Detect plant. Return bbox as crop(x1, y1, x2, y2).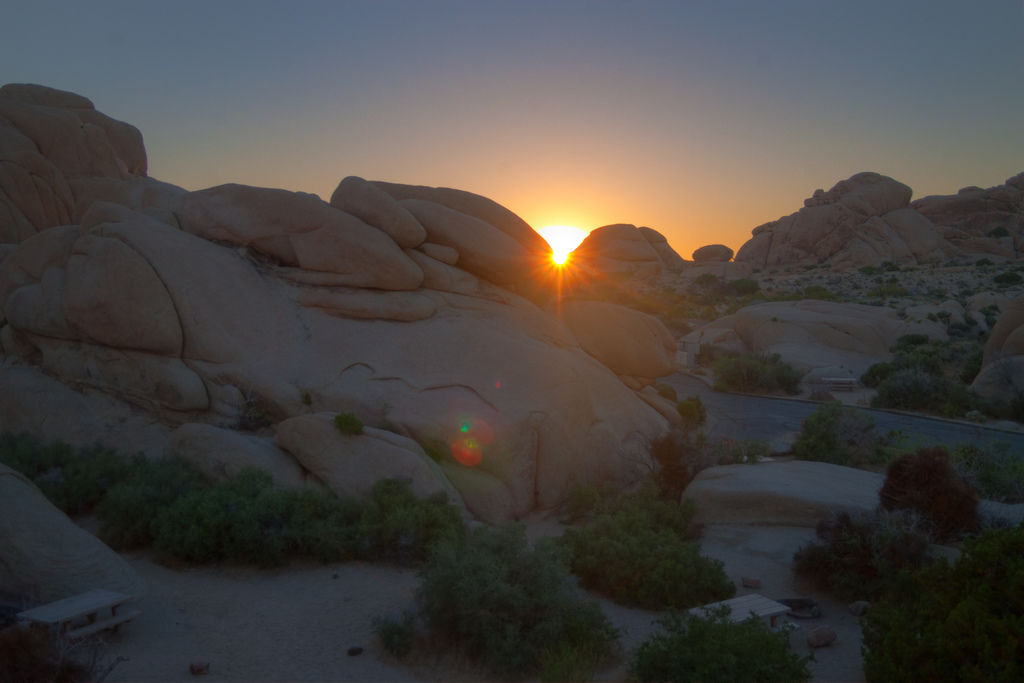
crop(989, 223, 1008, 239).
